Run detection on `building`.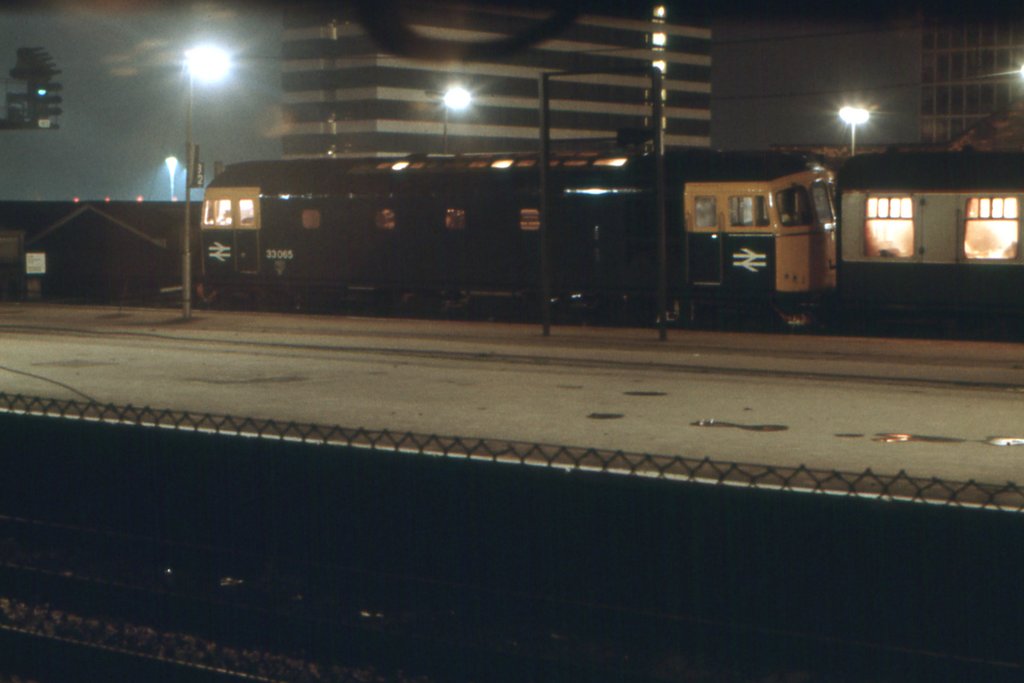
Result: [260, 0, 713, 156].
